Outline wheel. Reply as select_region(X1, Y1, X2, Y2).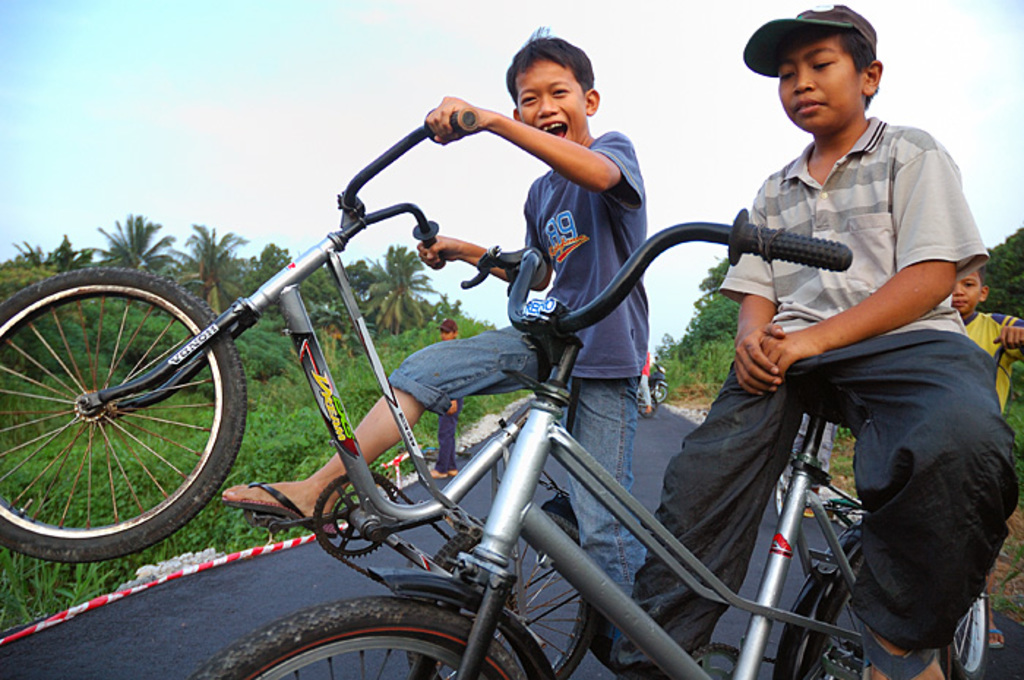
select_region(176, 591, 550, 679).
